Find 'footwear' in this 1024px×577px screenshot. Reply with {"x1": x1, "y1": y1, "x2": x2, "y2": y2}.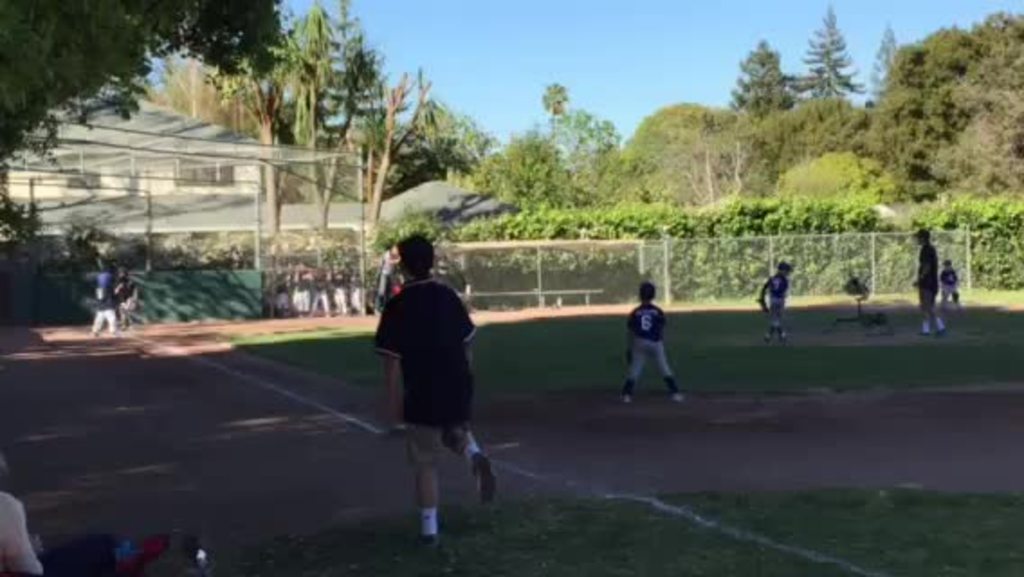
{"x1": 474, "y1": 449, "x2": 501, "y2": 505}.
